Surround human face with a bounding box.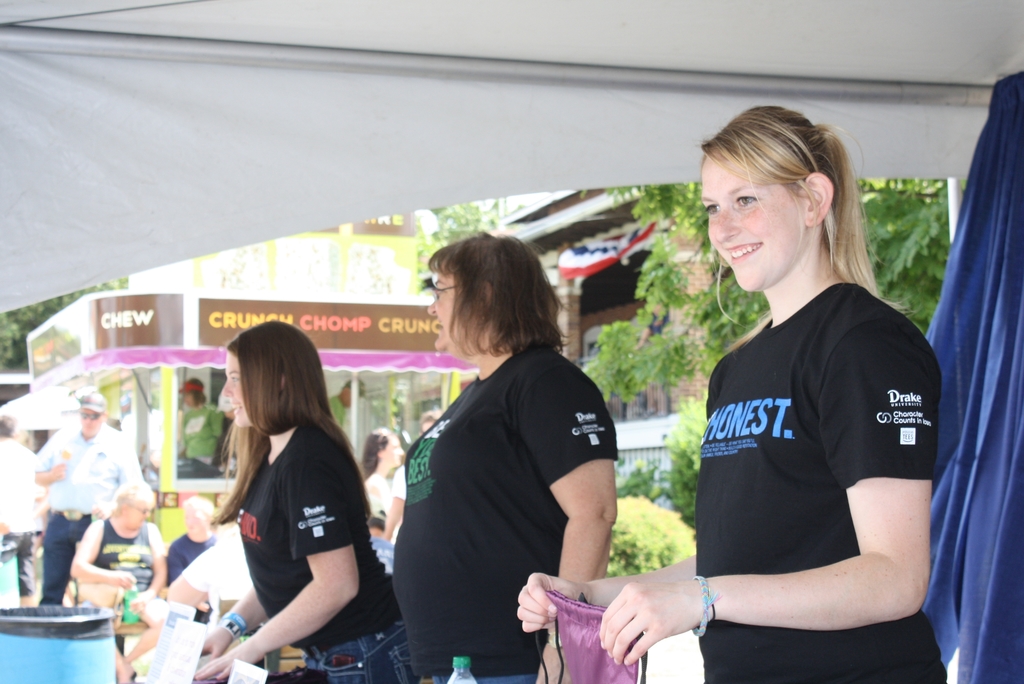
<box>126,501,150,530</box>.
